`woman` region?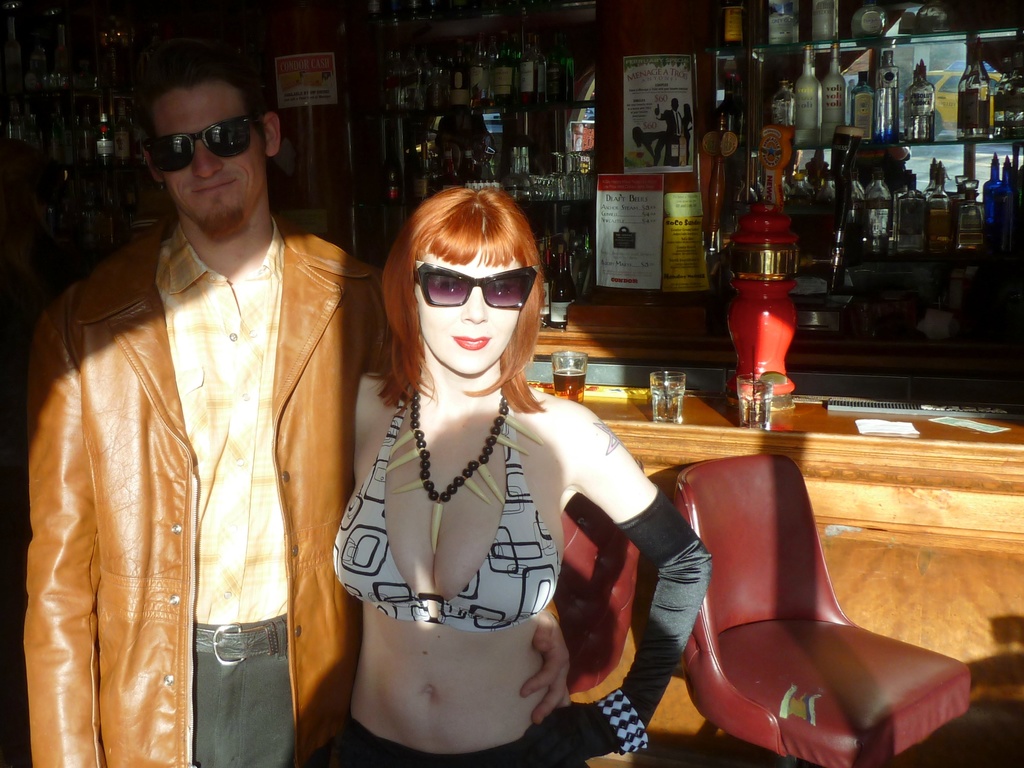
left=319, top=182, right=666, bottom=756
